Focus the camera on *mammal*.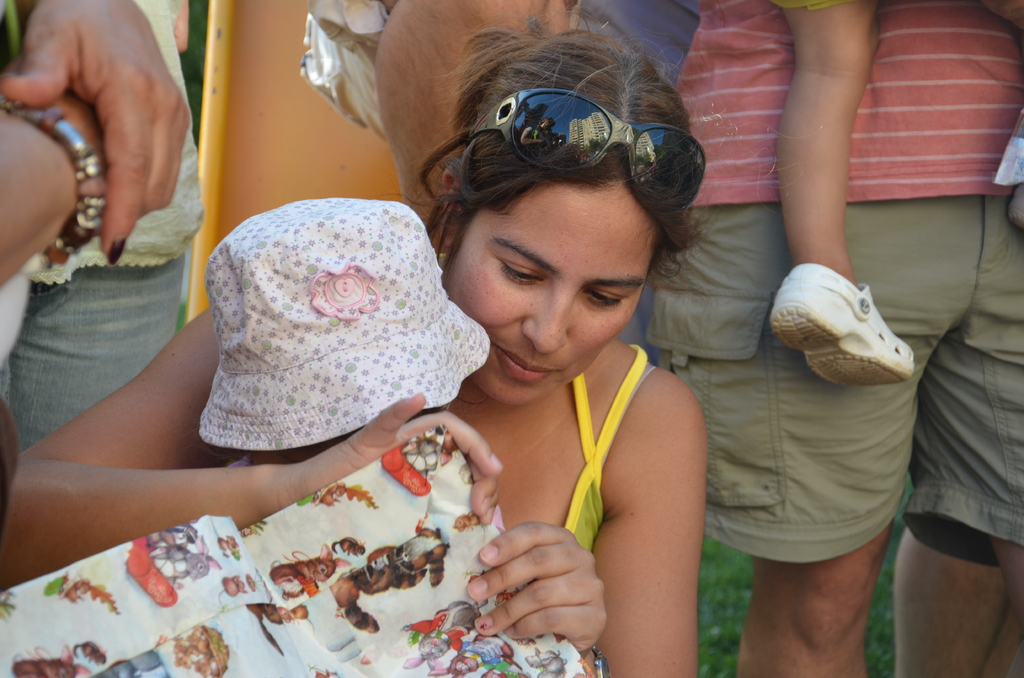
Focus region: BBox(198, 197, 542, 677).
